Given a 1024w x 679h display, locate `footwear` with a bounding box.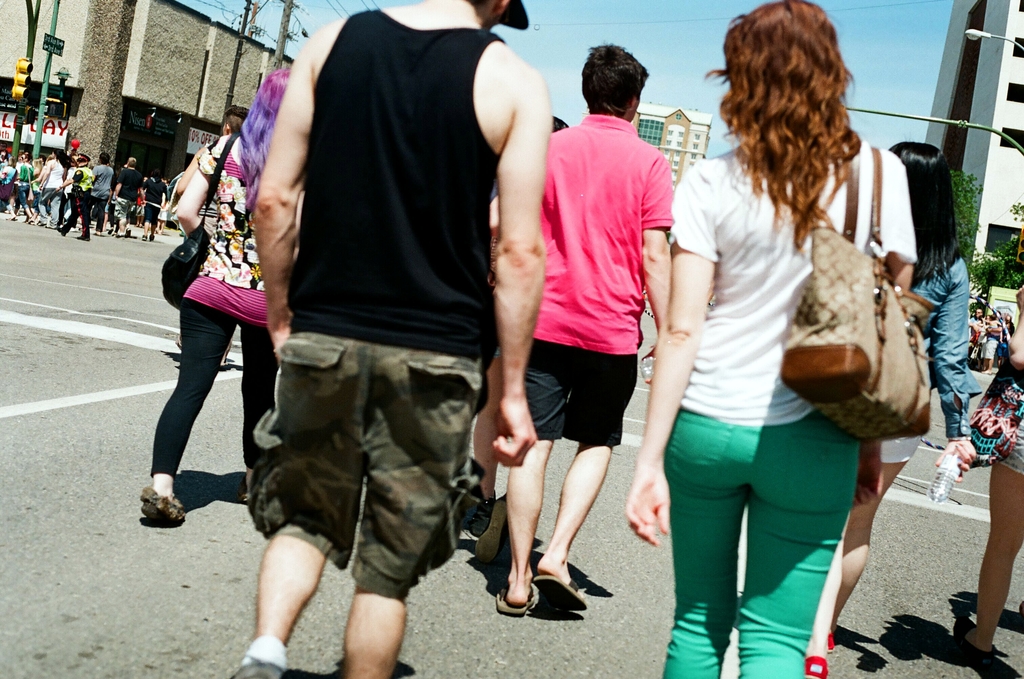
Located: [x1=230, y1=657, x2=282, y2=678].
